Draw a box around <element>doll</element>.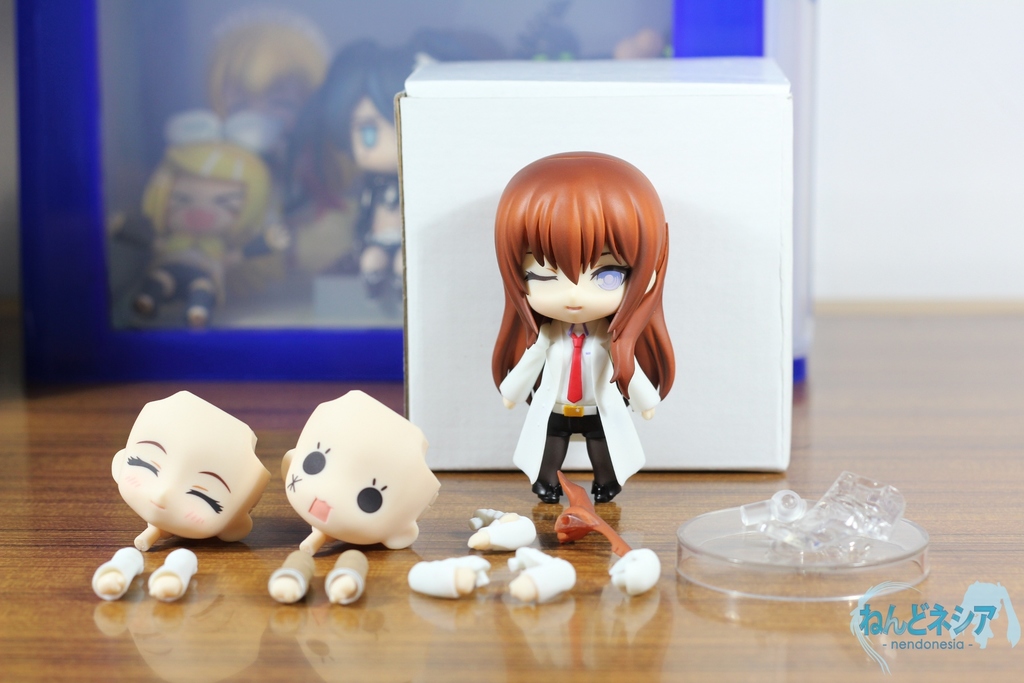
l=202, t=20, r=332, b=152.
